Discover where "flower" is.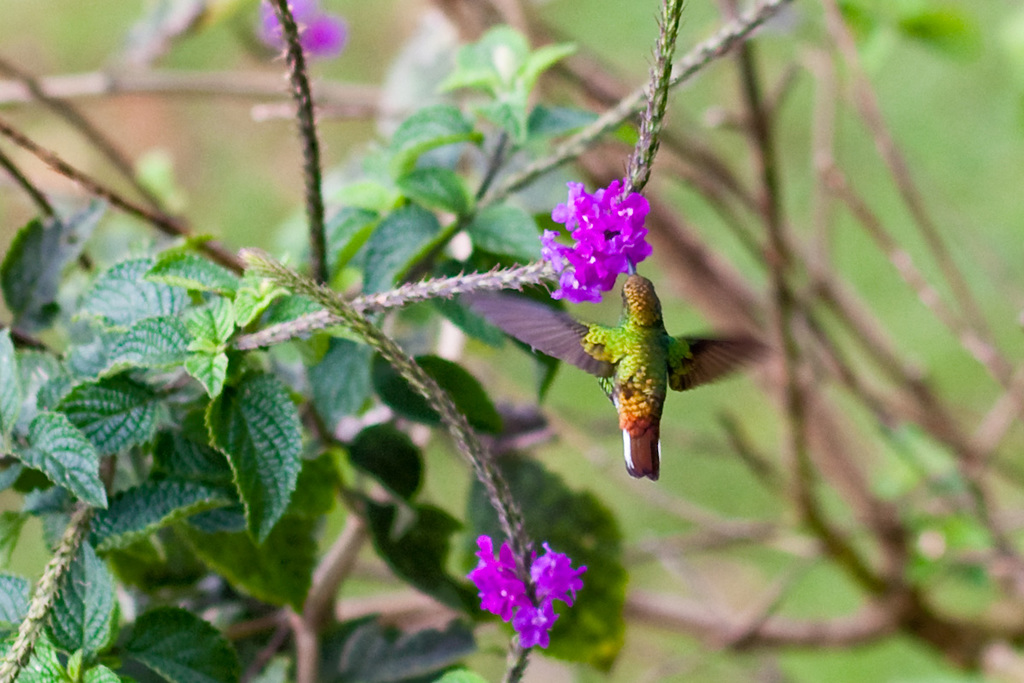
Discovered at 473, 540, 607, 656.
